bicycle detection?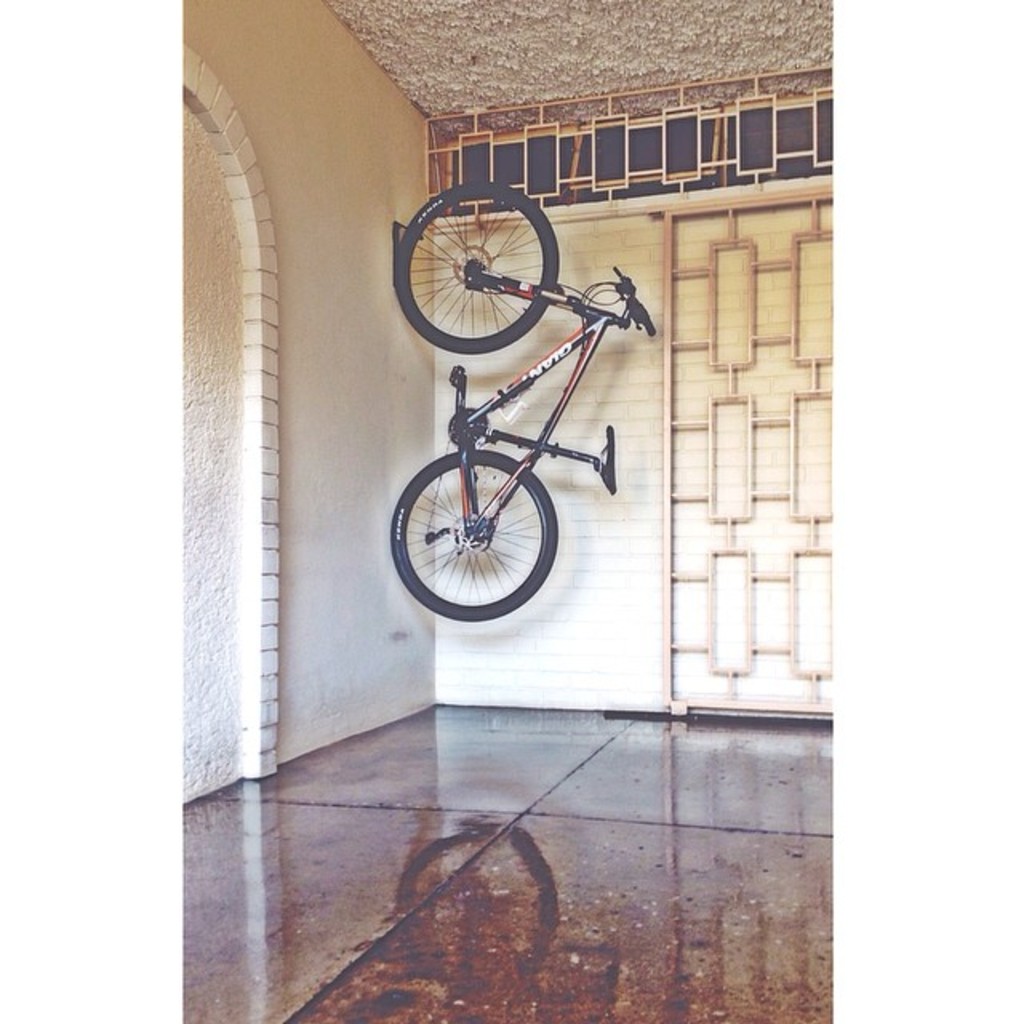
[left=378, top=173, right=662, bottom=621]
